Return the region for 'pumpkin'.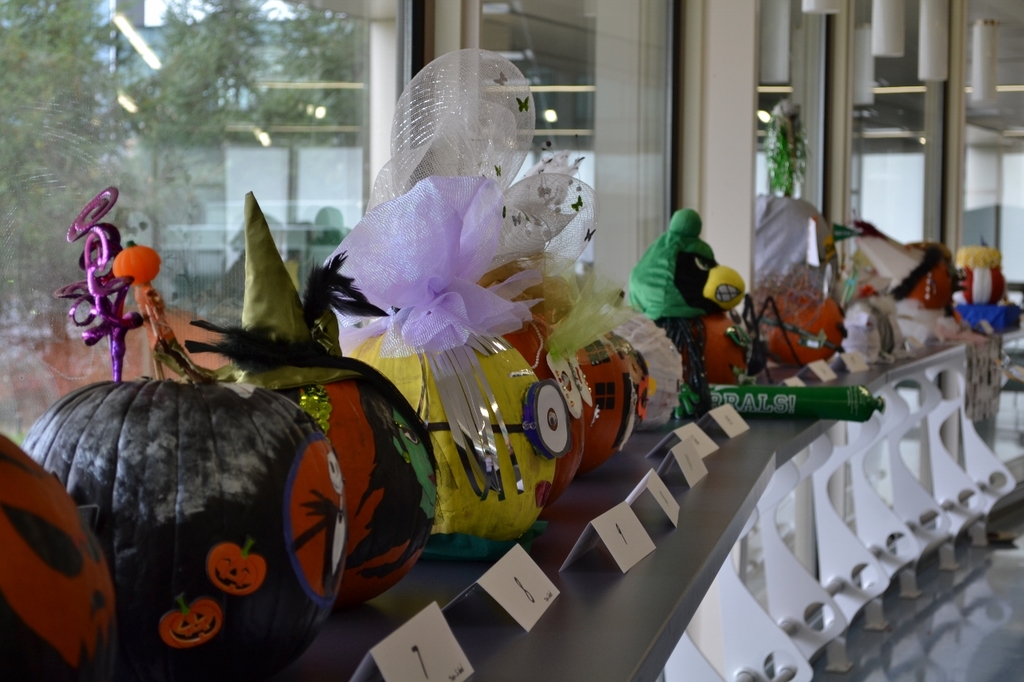
205 539 272 599.
